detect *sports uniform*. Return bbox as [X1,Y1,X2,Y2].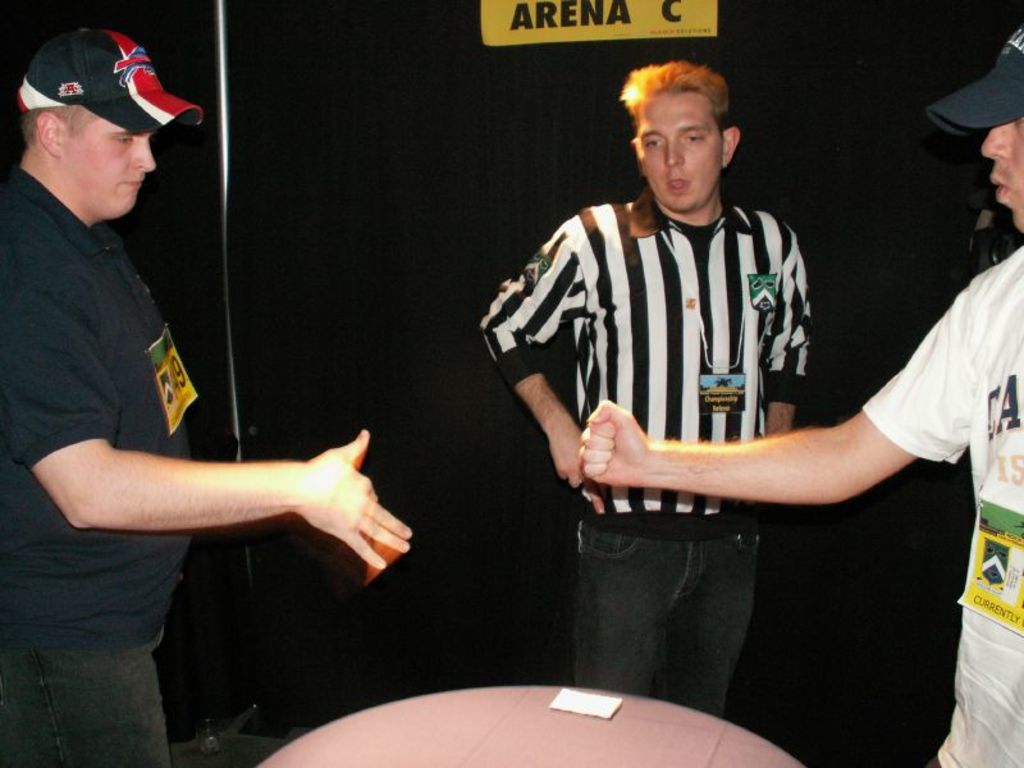
[0,147,211,767].
